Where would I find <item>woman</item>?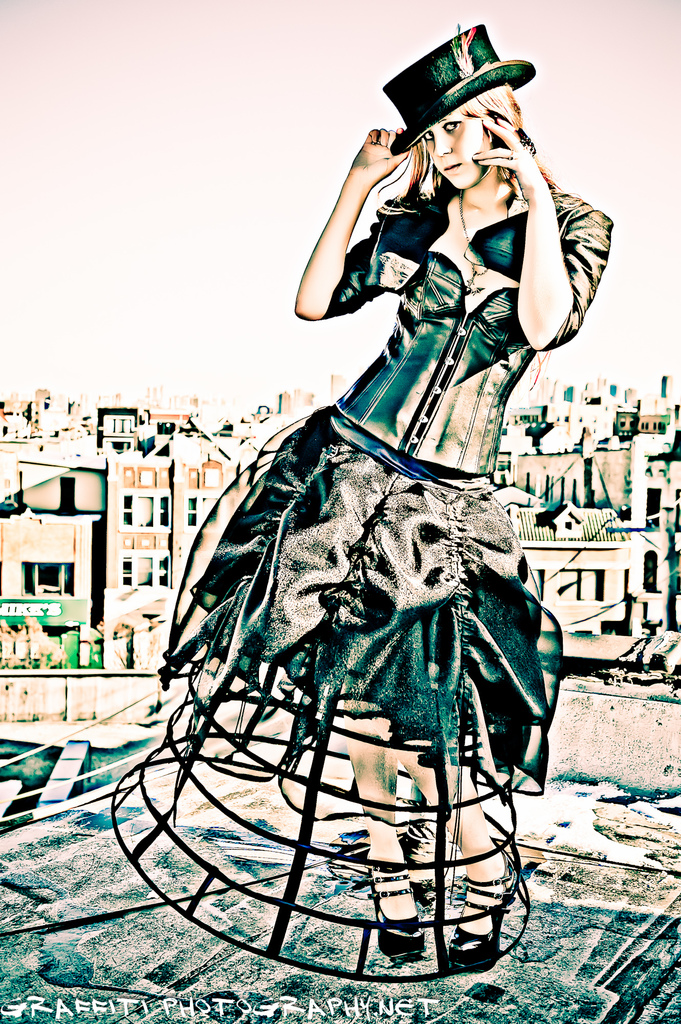
At locate(118, 23, 613, 970).
